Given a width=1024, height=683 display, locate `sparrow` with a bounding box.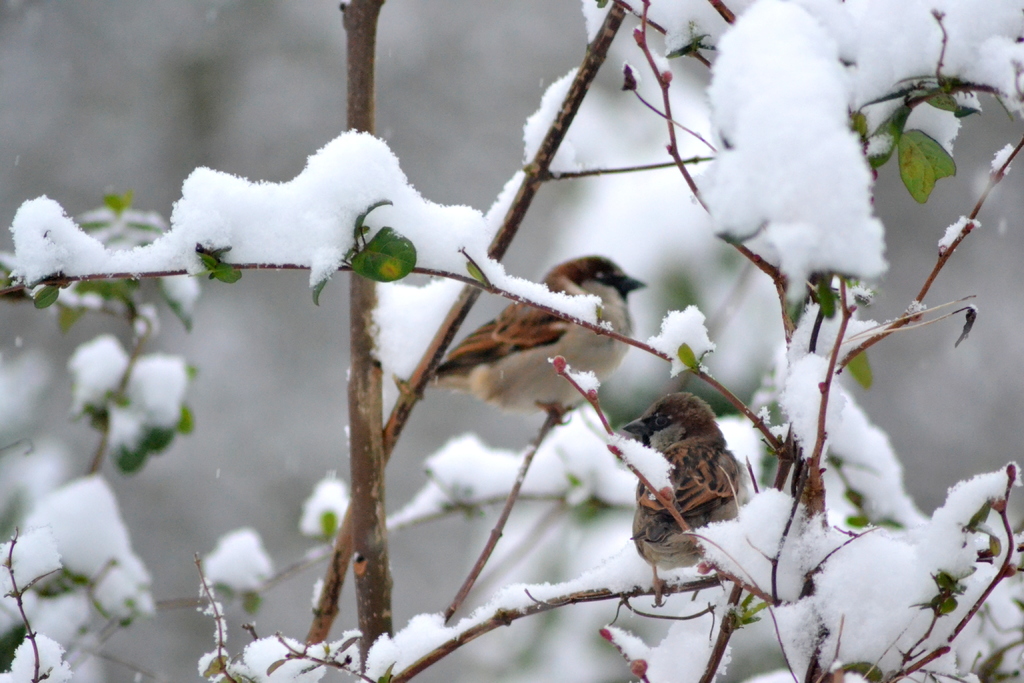
Located: <box>614,388,765,609</box>.
